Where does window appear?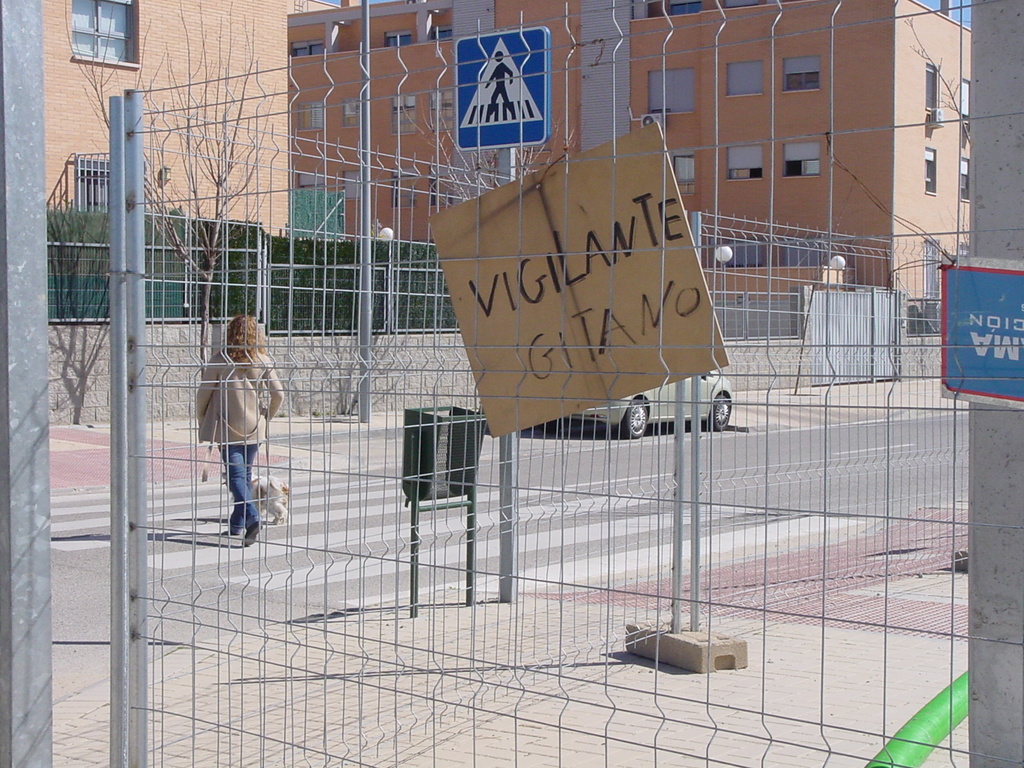
Appears at {"x1": 344, "y1": 169, "x2": 361, "y2": 196}.
